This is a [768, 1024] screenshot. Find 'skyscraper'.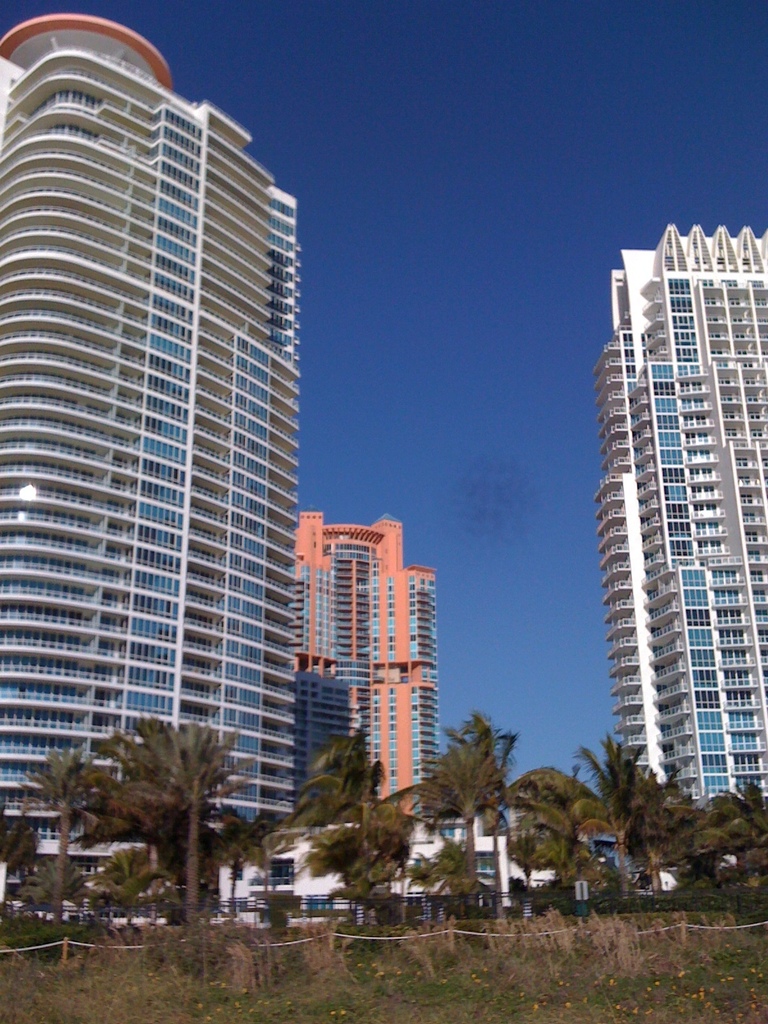
Bounding box: 0 1 312 904.
